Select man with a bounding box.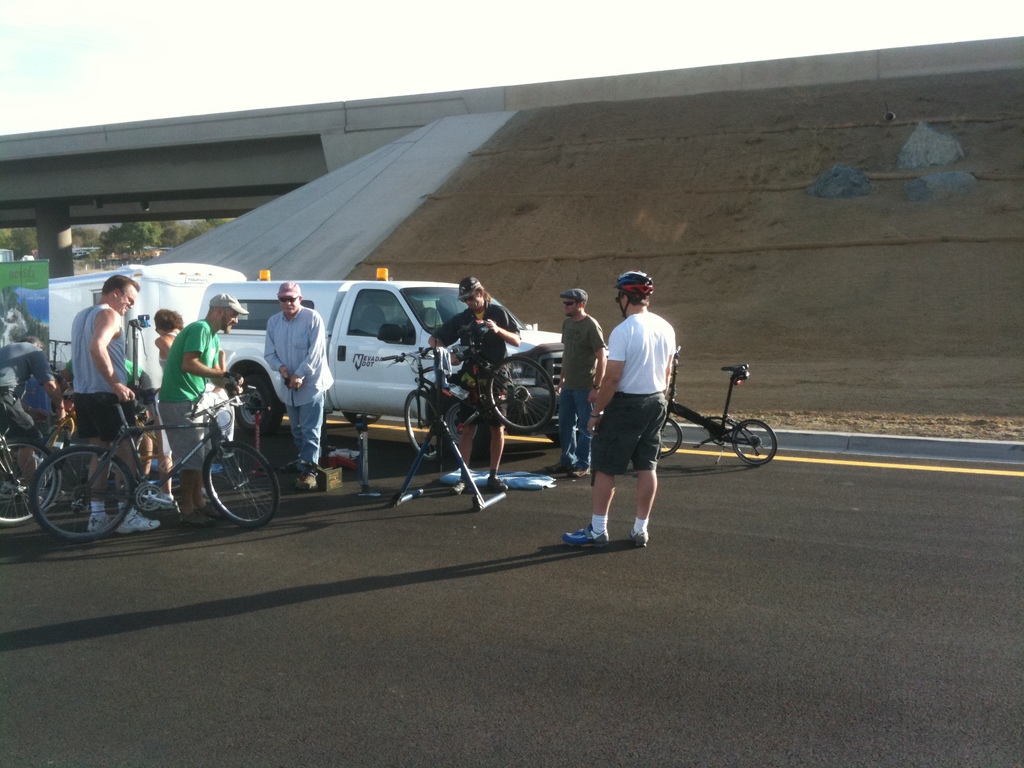
<region>561, 272, 675, 548</region>.
